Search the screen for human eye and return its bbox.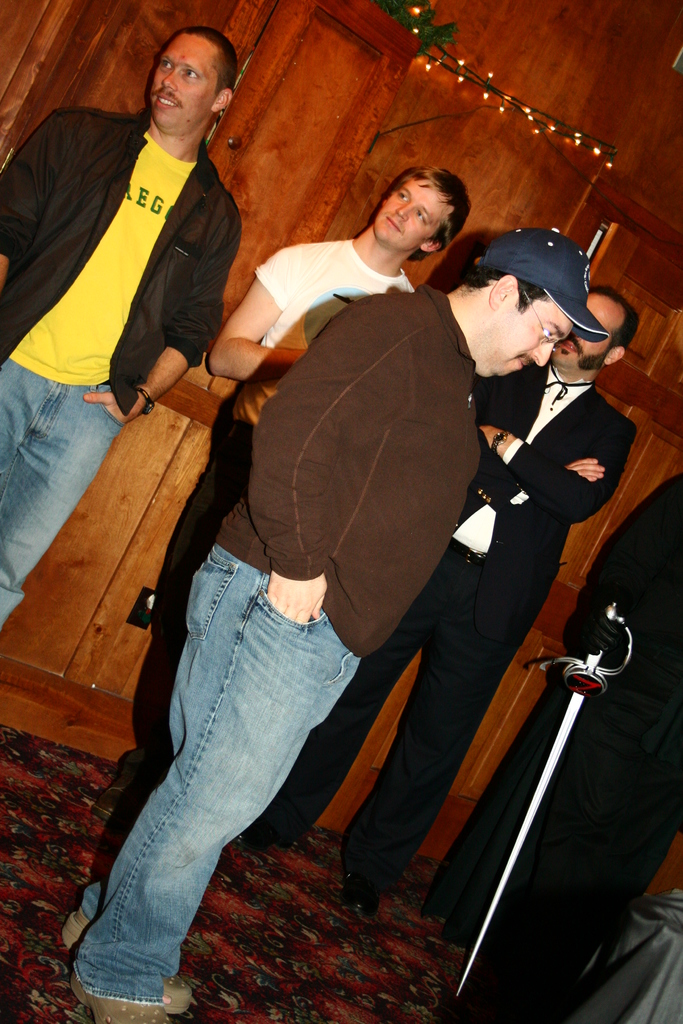
Found: detection(181, 69, 201, 79).
